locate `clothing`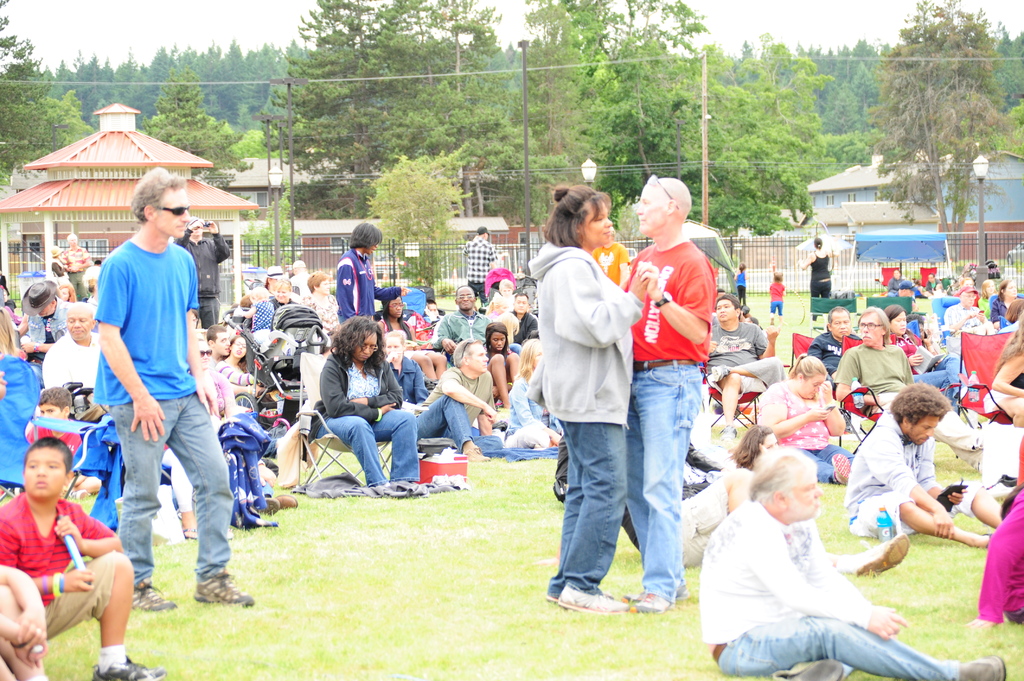
left=415, top=365, right=500, bottom=459
